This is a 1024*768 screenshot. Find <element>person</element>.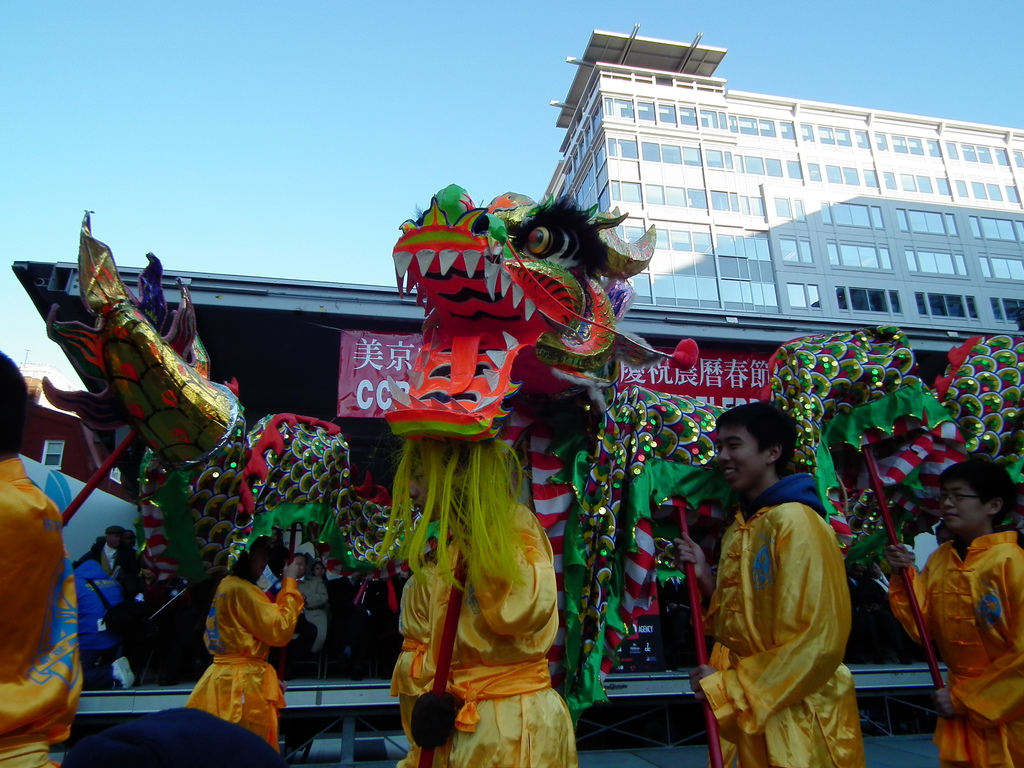
Bounding box: box=[684, 420, 865, 767].
